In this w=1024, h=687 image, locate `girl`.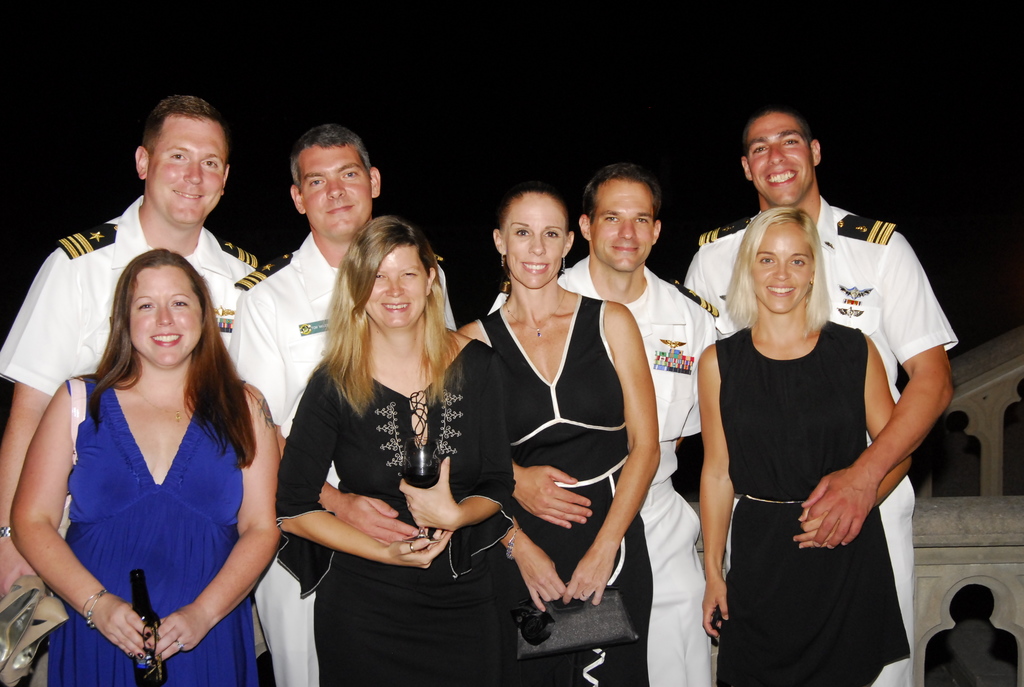
Bounding box: BBox(696, 205, 913, 686).
